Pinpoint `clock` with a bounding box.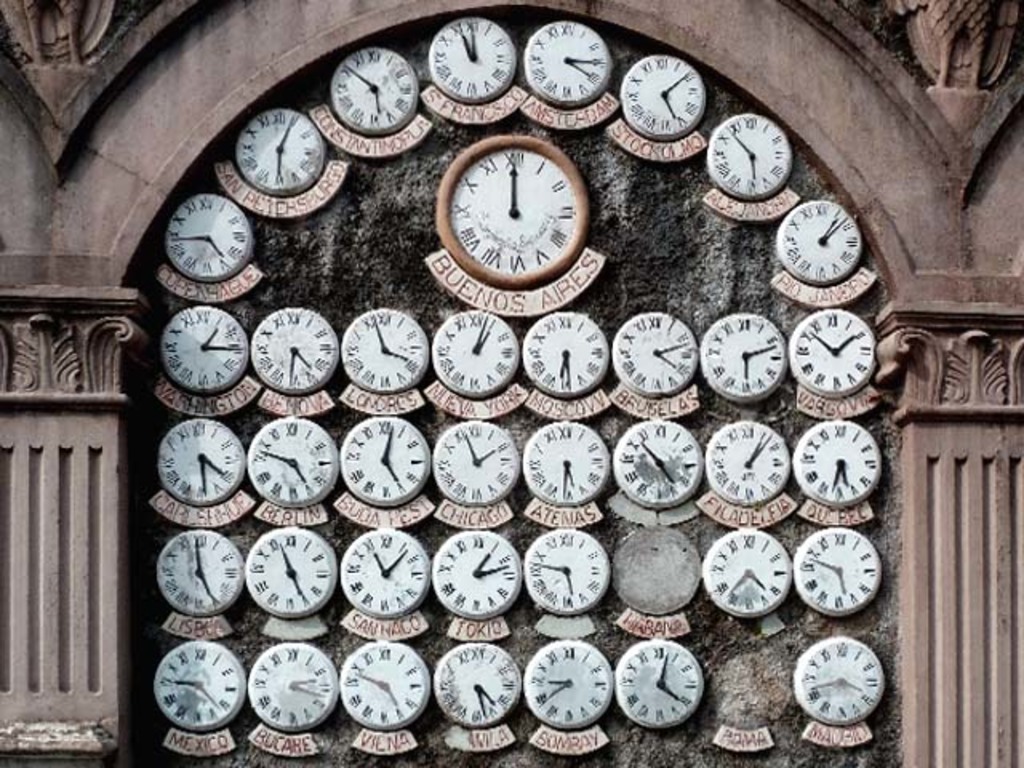
left=430, top=421, right=520, bottom=502.
